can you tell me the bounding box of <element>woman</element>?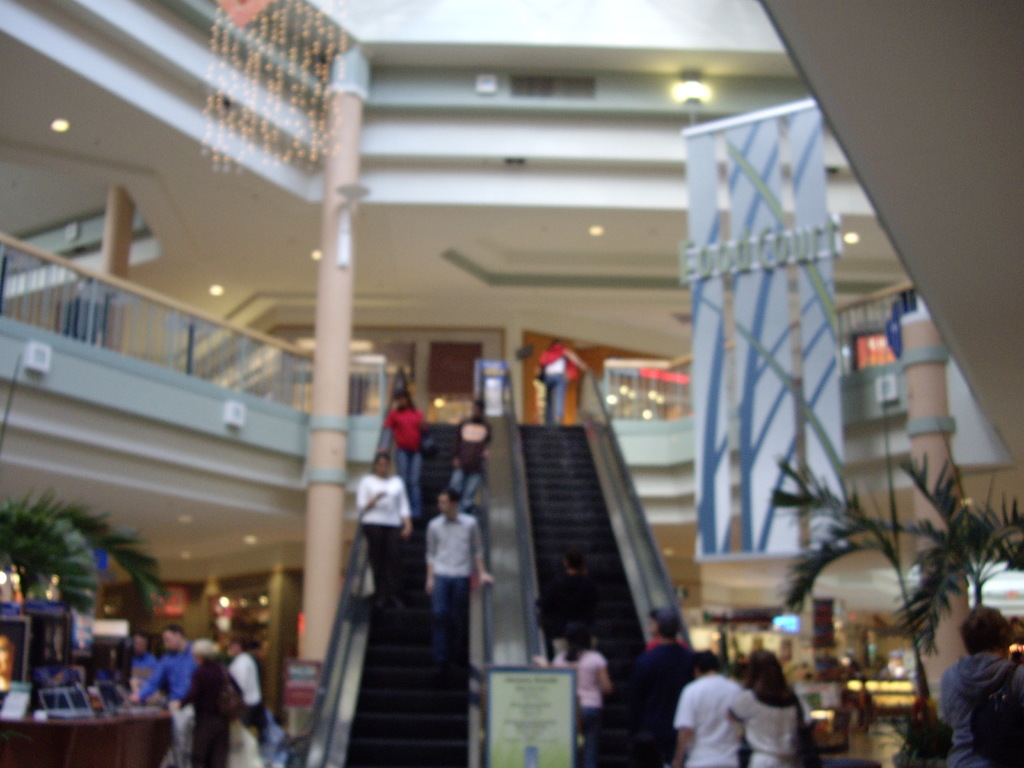
x1=355 y1=452 x2=416 y2=601.
